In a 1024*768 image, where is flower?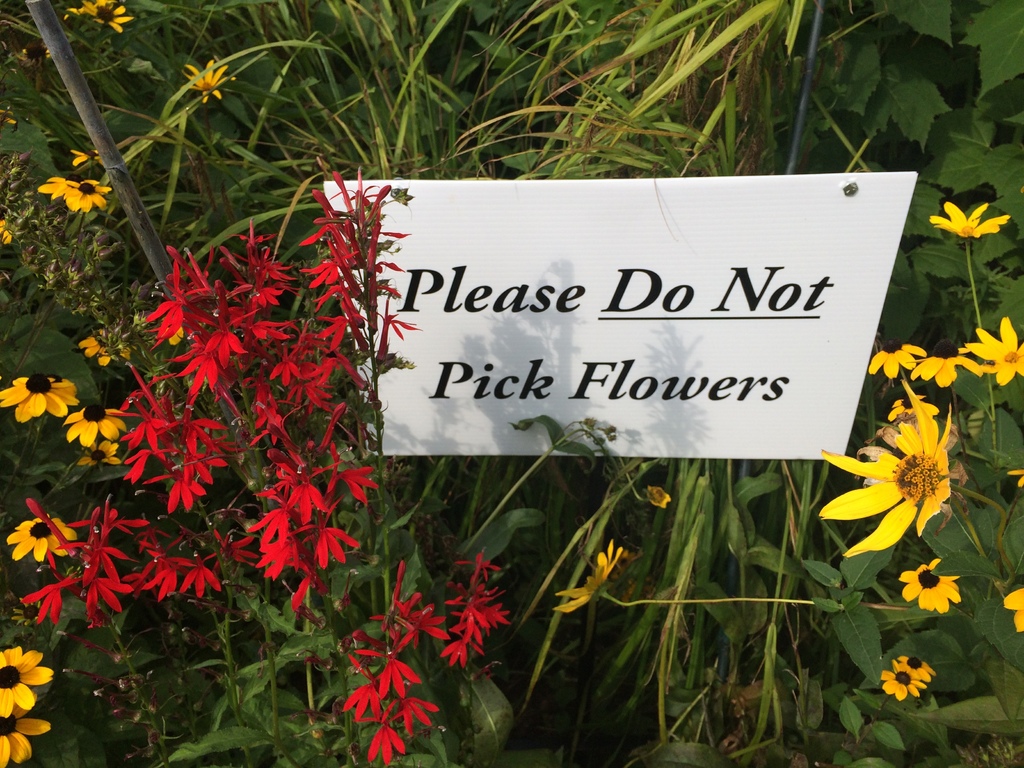
{"left": 74, "top": 435, "right": 124, "bottom": 470}.
